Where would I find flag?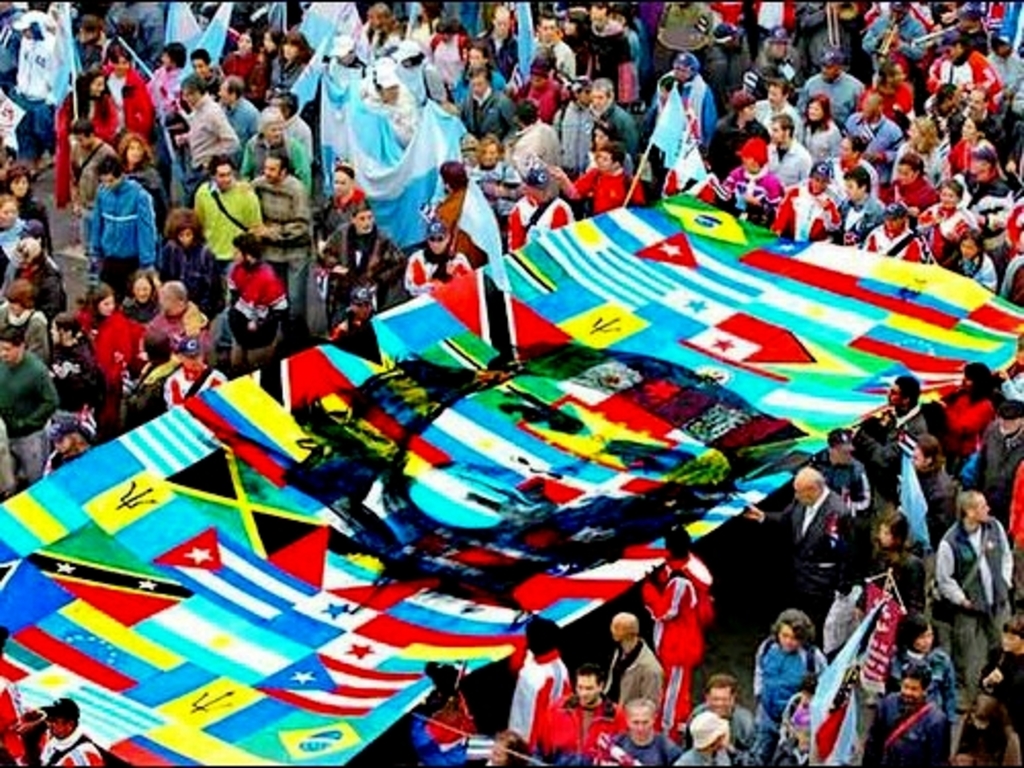
At pyautogui.locateOnScreen(672, 96, 717, 193).
